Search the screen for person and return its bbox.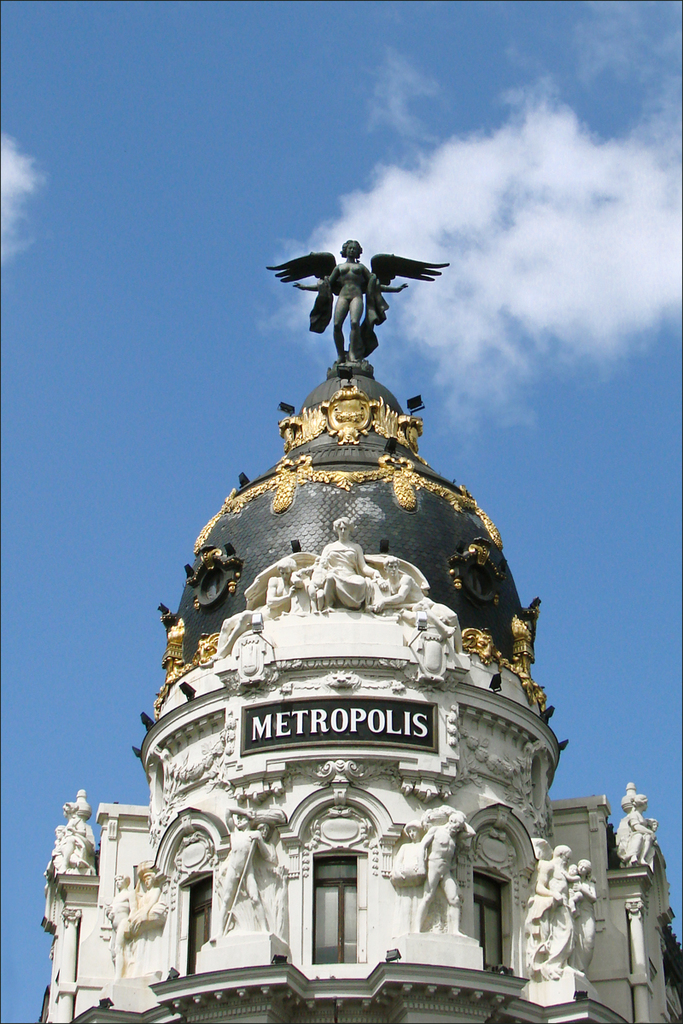
Found: select_region(573, 857, 596, 979).
